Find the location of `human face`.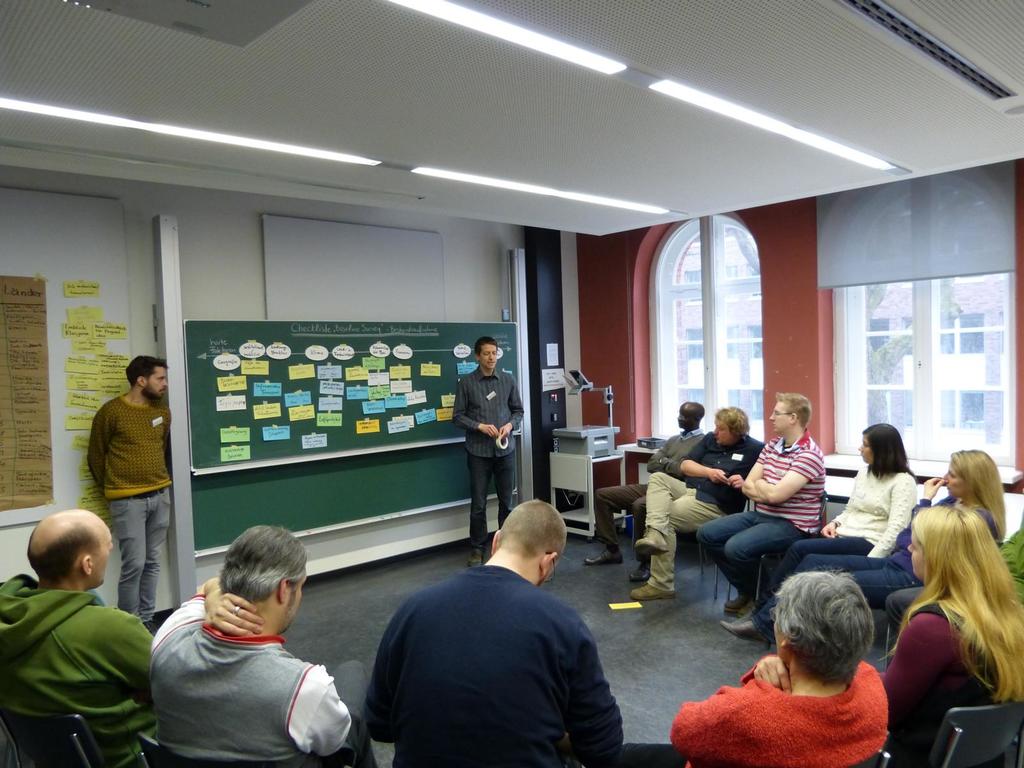
Location: bbox(481, 343, 498, 368).
